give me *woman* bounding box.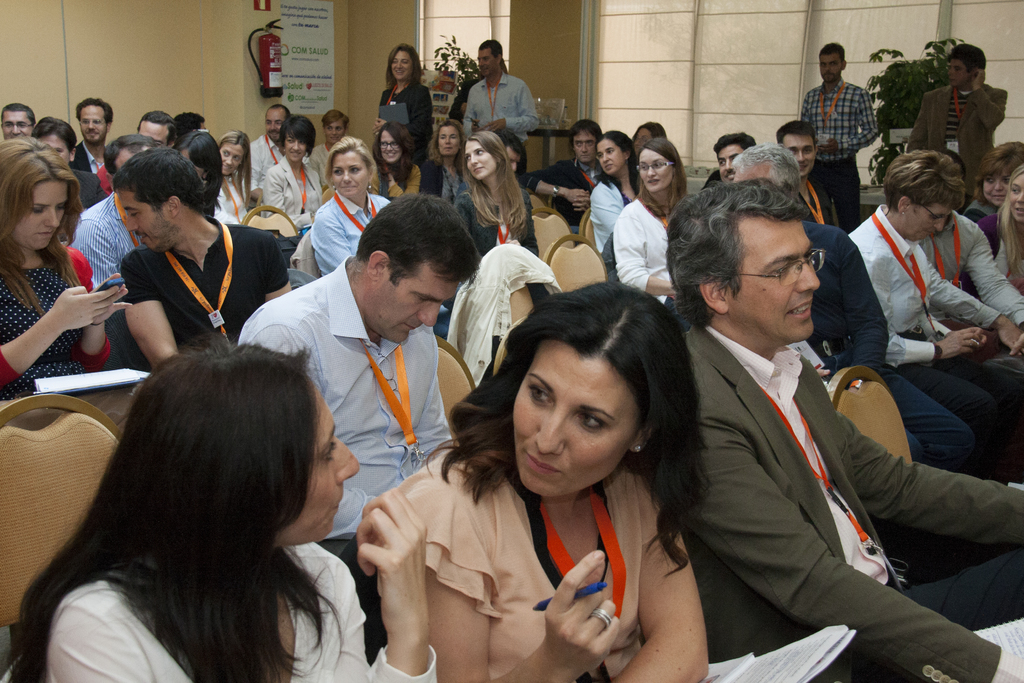
bbox=[588, 129, 642, 257].
